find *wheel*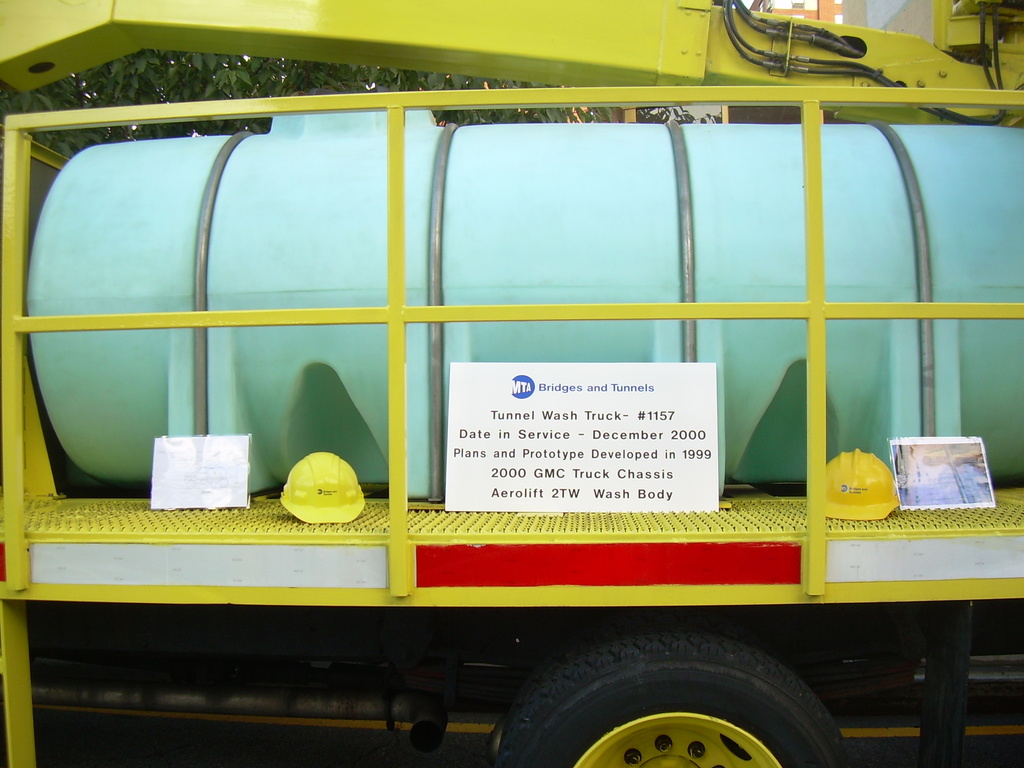
{"left": 467, "top": 657, "right": 847, "bottom": 756}
